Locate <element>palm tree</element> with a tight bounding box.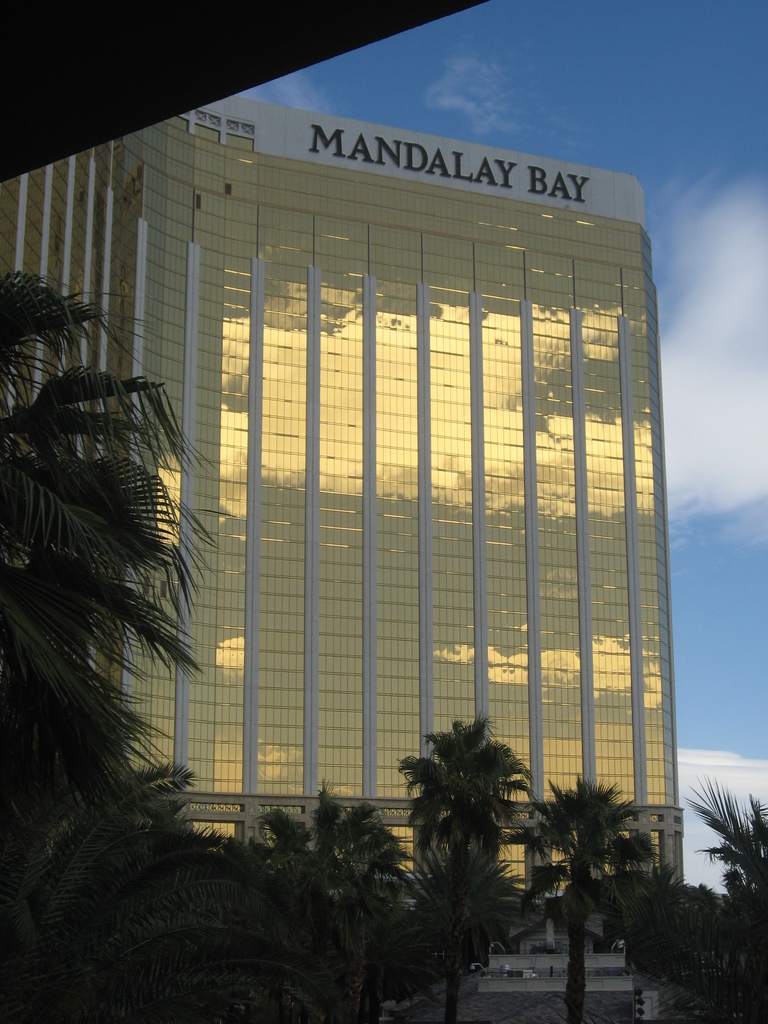
[84,767,211,986].
